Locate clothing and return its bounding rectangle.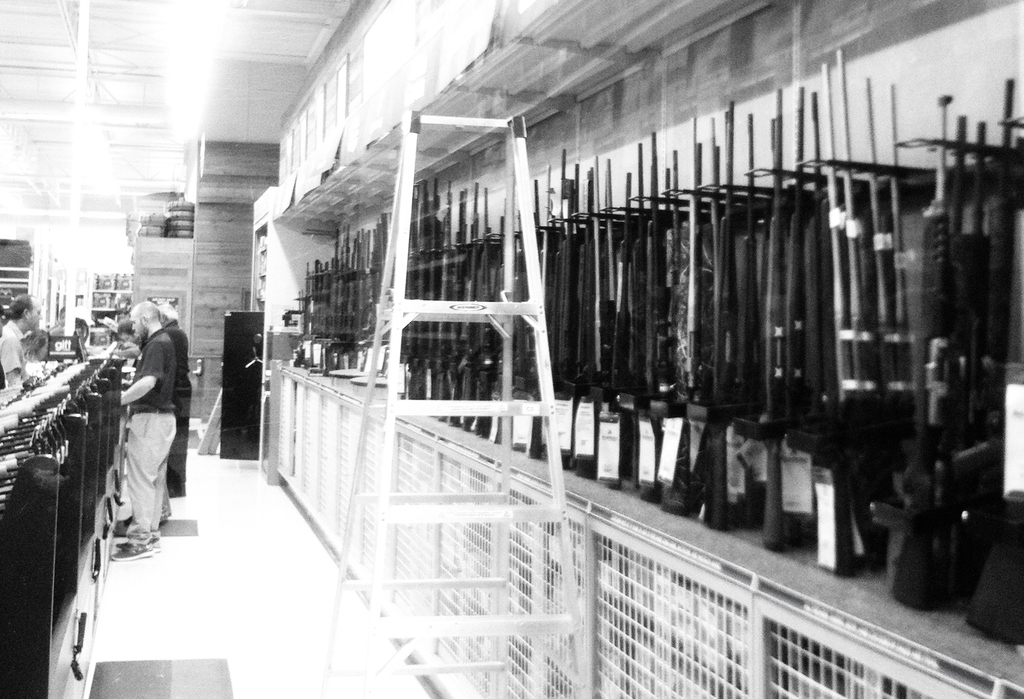
l=124, t=328, r=177, b=540.
